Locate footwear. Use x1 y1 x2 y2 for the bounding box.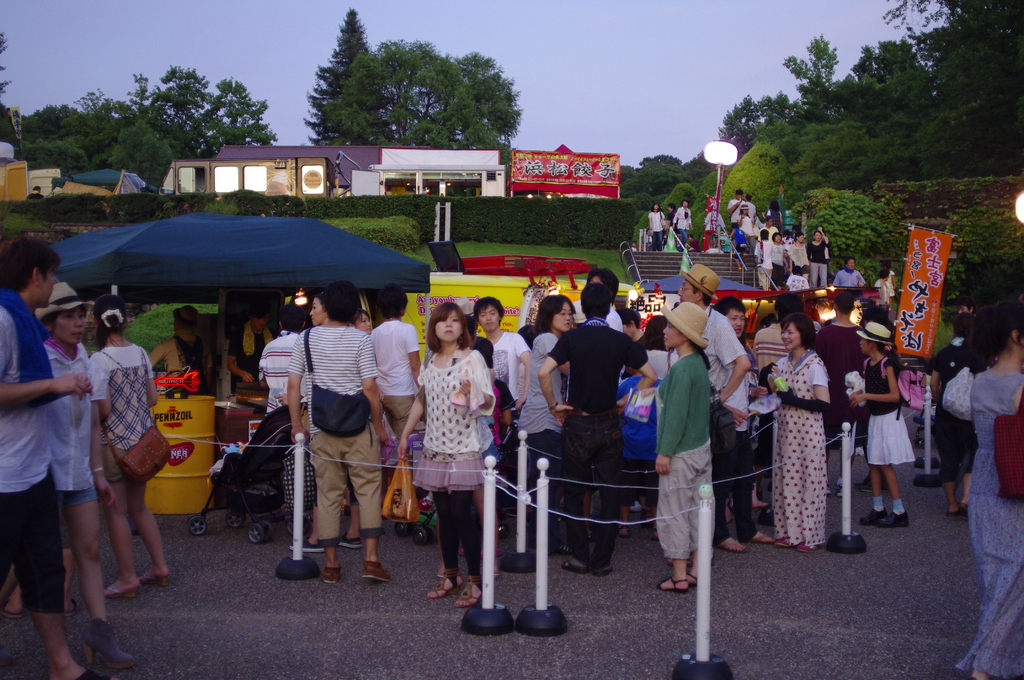
140 556 170 585.
